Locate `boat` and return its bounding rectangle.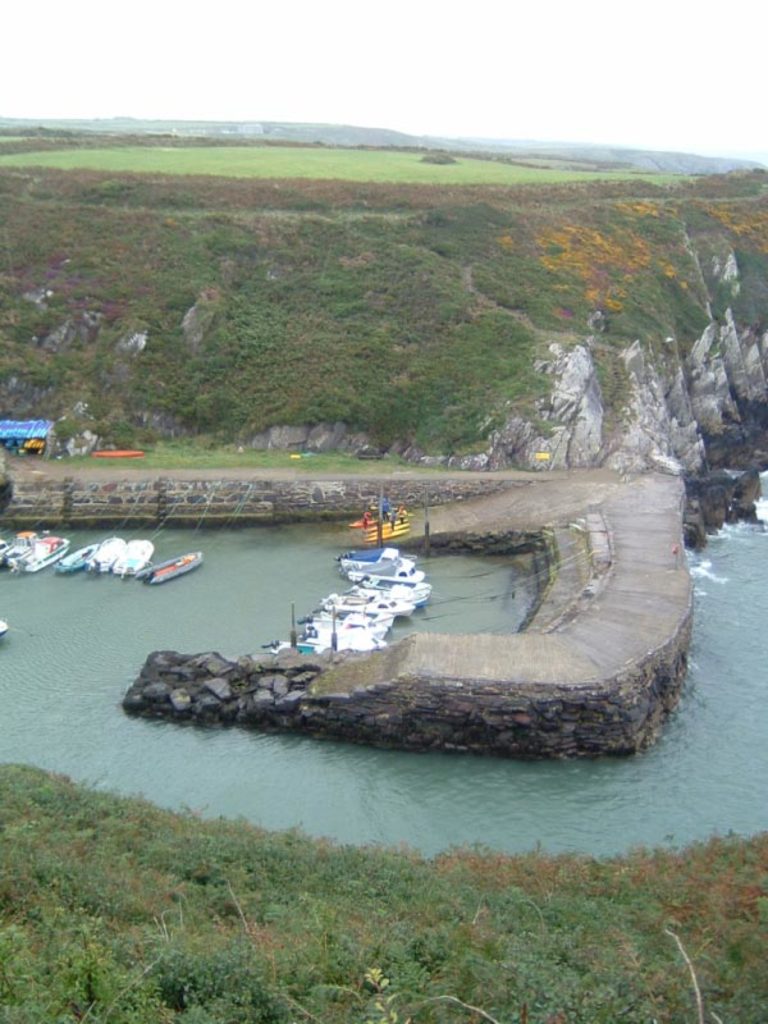
l=83, t=535, r=128, b=572.
